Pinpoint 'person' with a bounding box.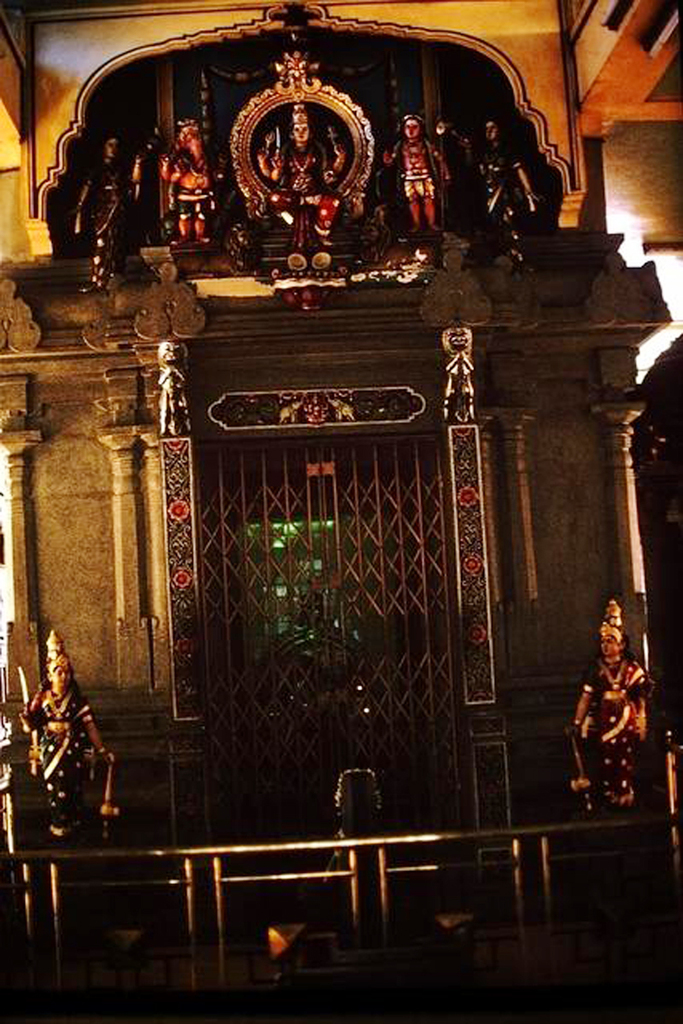
(384, 117, 451, 233).
